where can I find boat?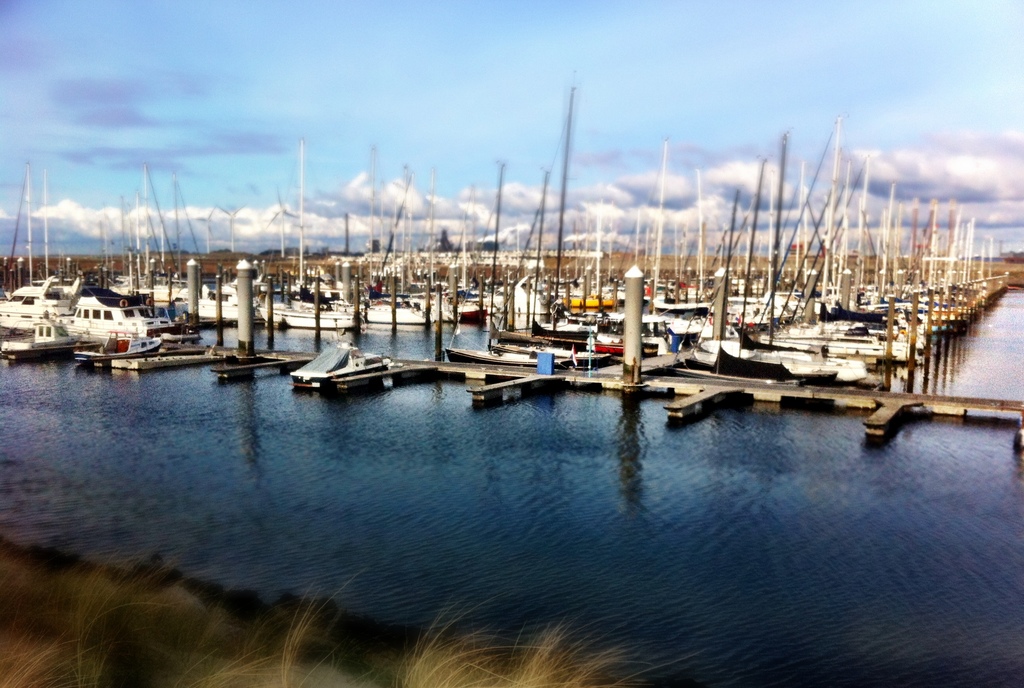
You can find it at 85:338:184:363.
